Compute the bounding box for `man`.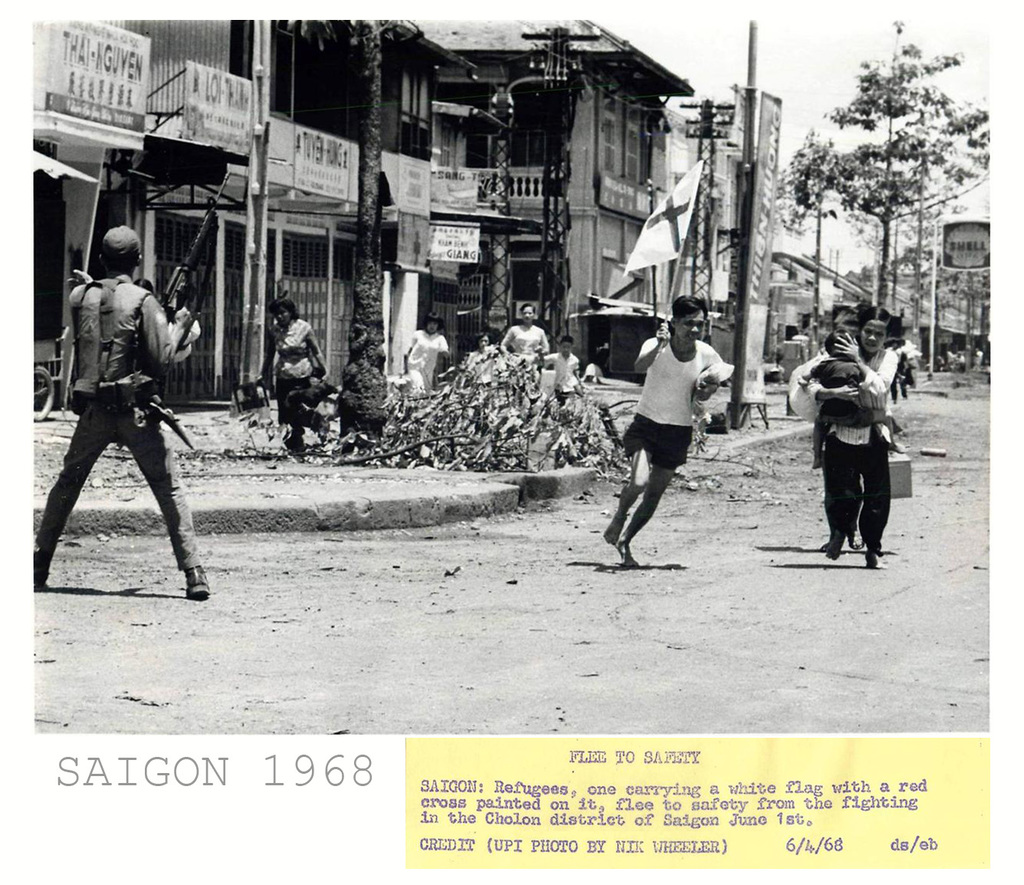
select_region(795, 310, 904, 569).
